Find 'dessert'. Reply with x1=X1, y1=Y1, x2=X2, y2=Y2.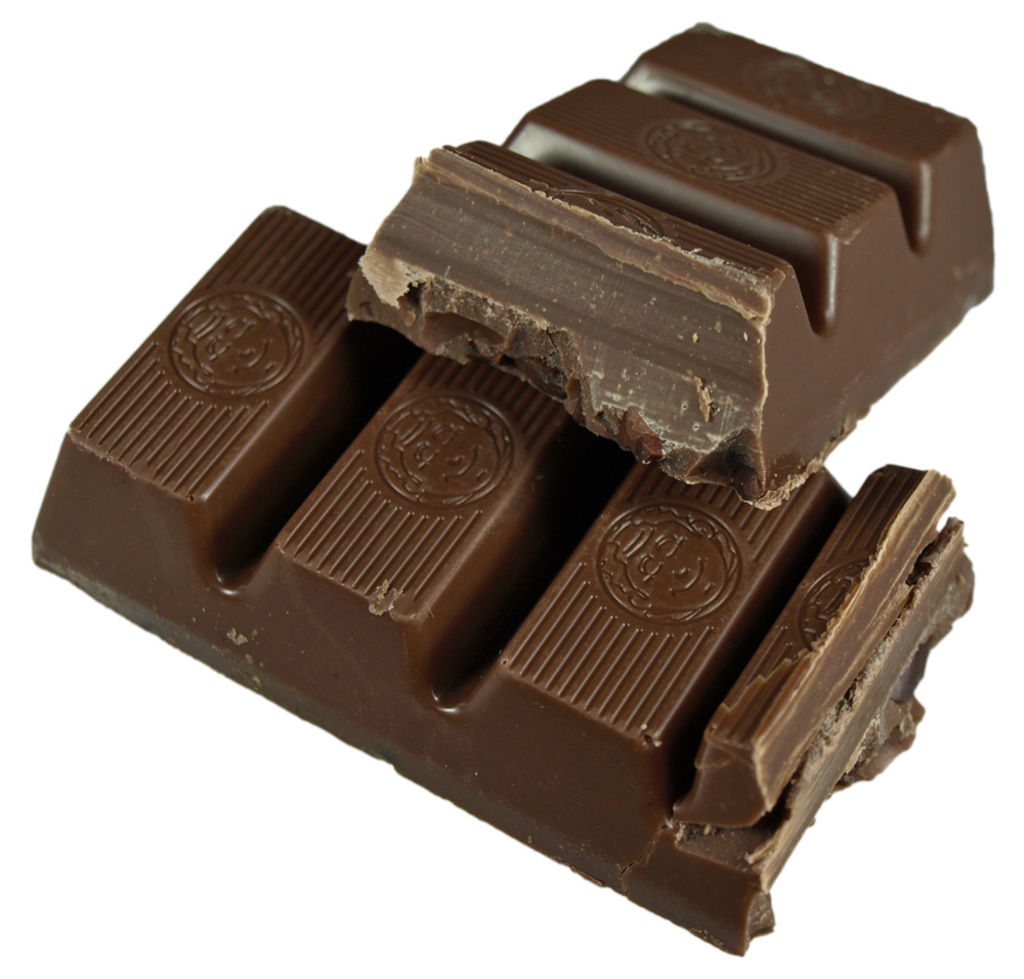
x1=28, y1=194, x2=980, y2=959.
